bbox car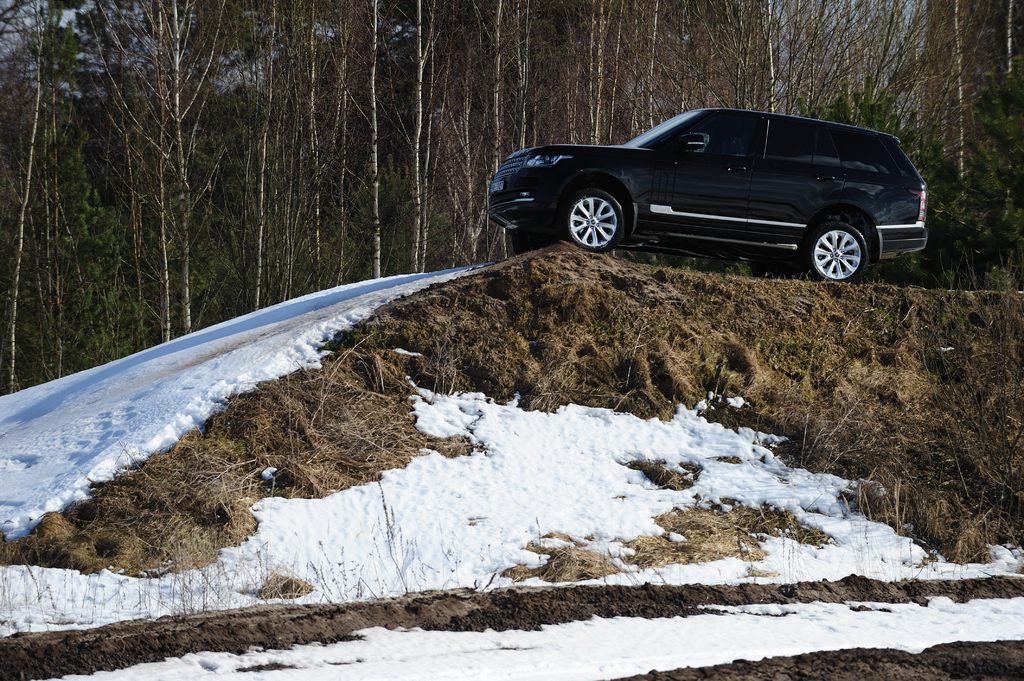
(x1=469, y1=99, x2=943, y2=275)
